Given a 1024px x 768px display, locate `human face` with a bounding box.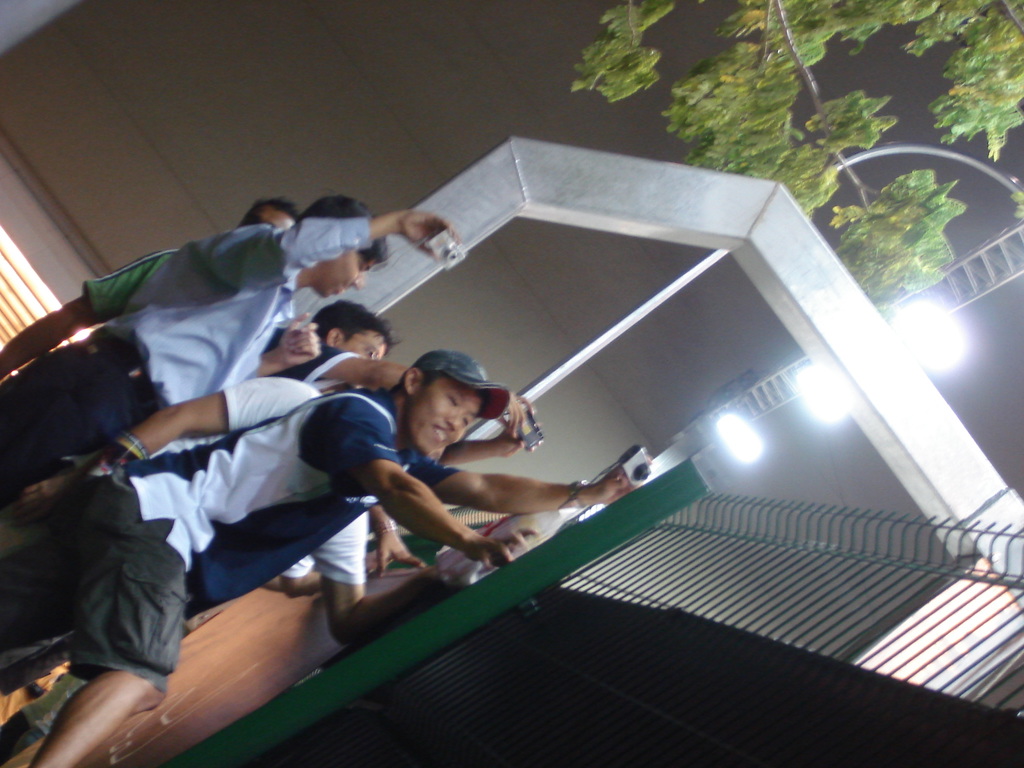
Located: bbox=[316, 246, 376, 297].
